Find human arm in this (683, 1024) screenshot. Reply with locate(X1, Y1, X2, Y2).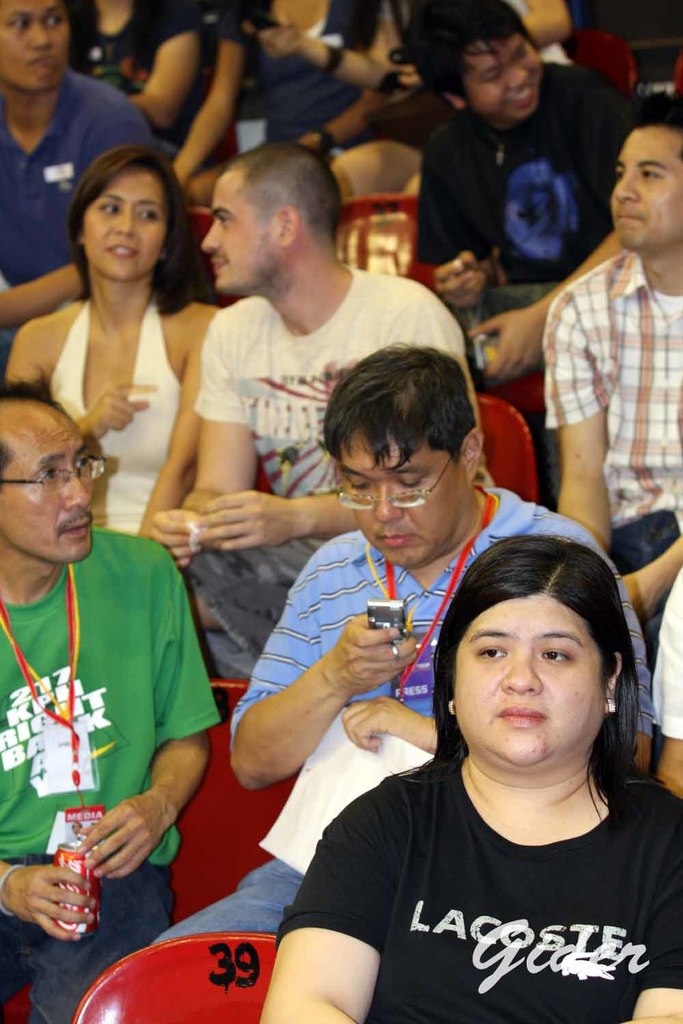
locate(294, 91, 399, 161).
